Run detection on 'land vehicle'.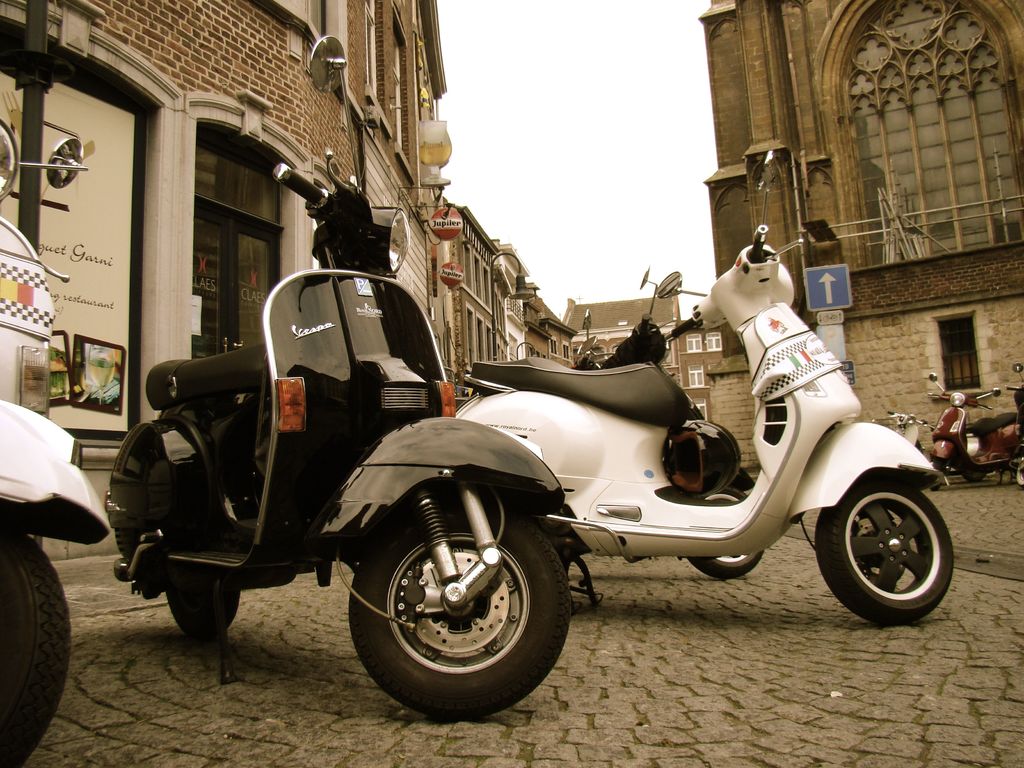
Result: box=[454, 151, 947, 628].
